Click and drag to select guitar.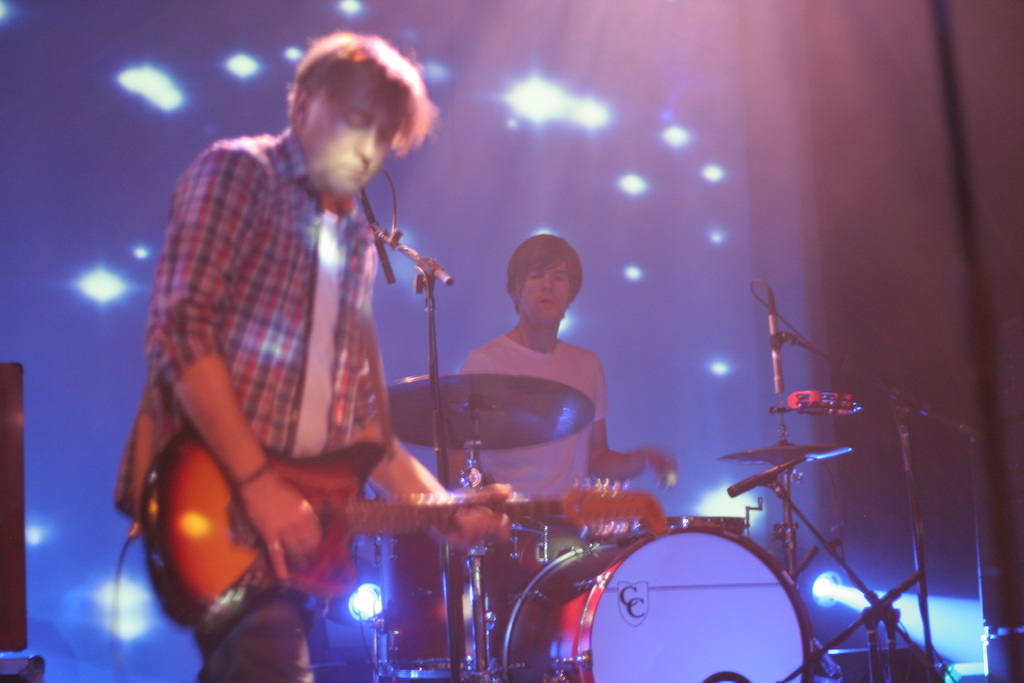
Selection: select_region(134, 422, 660, 625).
